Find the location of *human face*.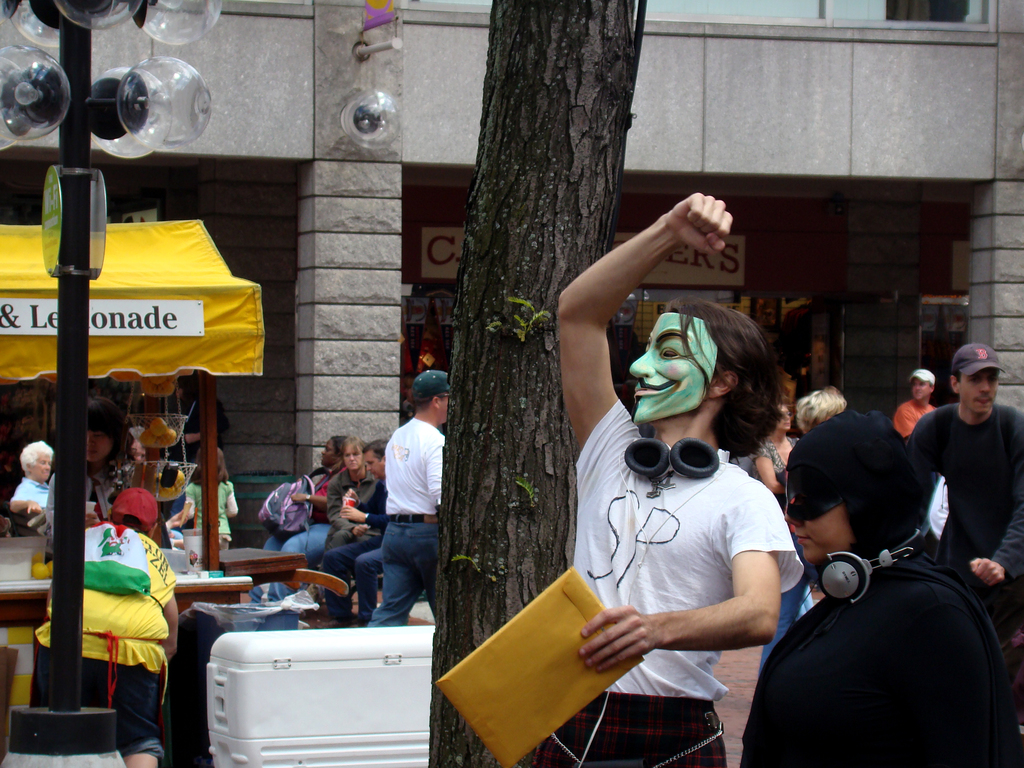
Location: detection(441, 393, 447, 420).
